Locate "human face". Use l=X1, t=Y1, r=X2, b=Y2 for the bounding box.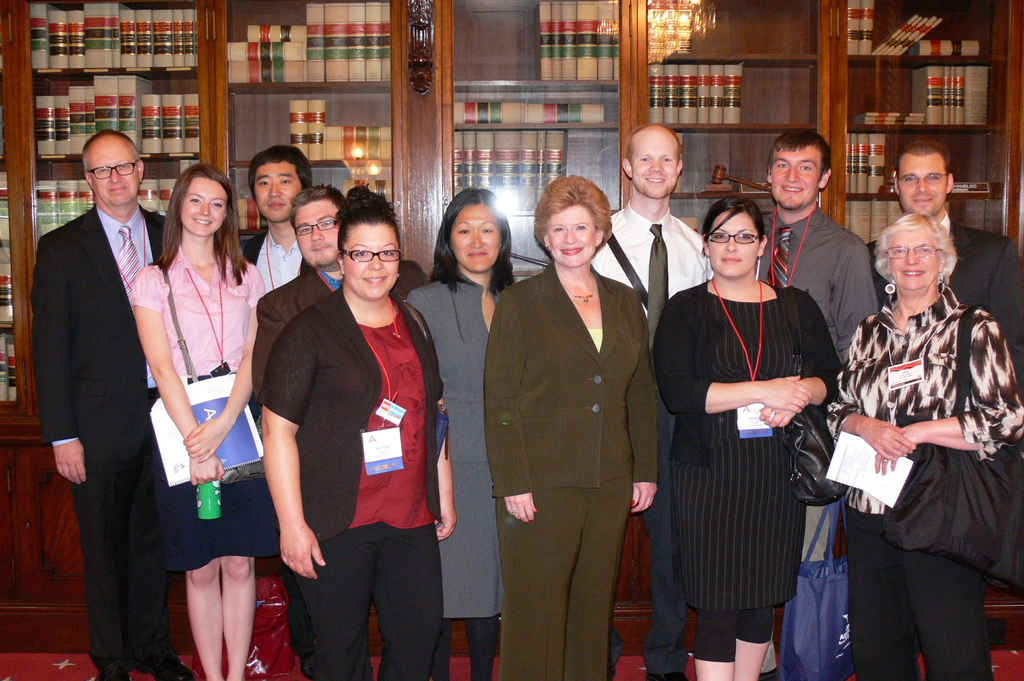
l=772, t=152, r=820, b=212.
